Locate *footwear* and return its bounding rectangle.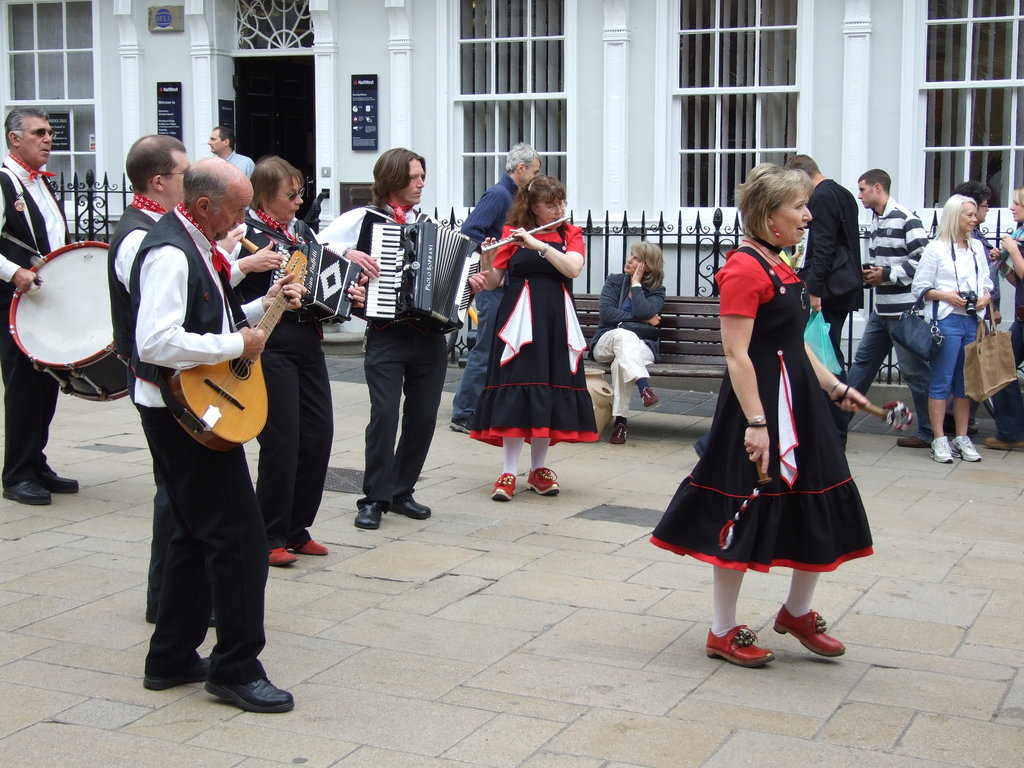
bbox=[643, 385, 657, 403].
